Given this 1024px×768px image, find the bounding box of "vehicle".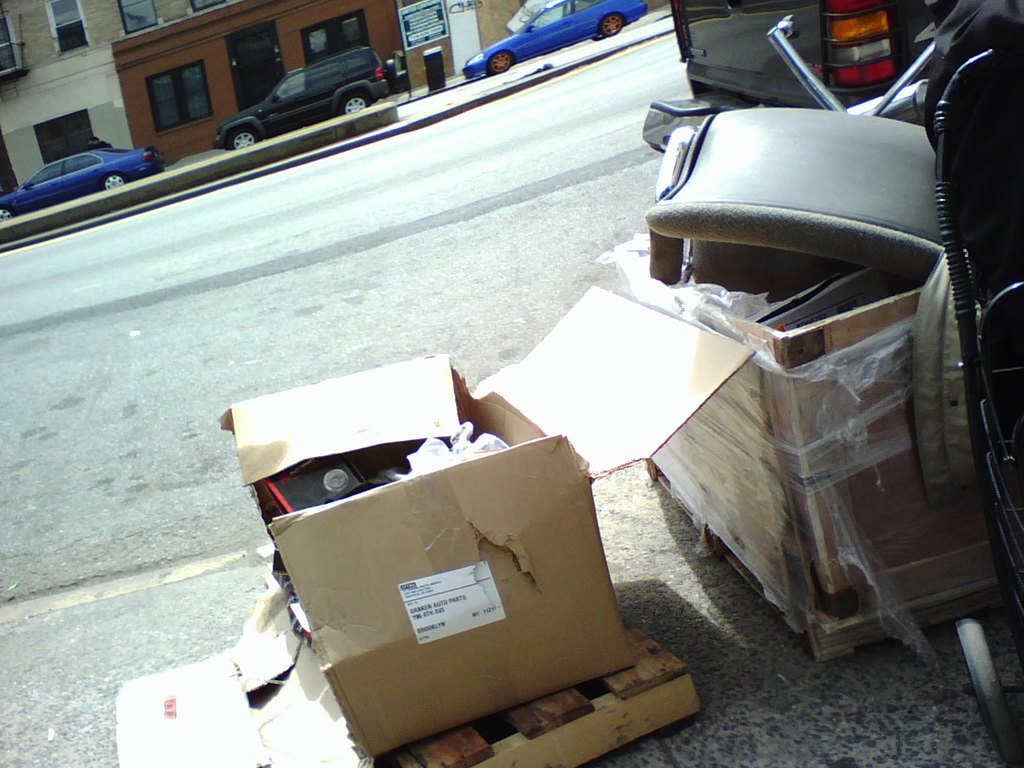
<box>0,150,161,216</box>.
